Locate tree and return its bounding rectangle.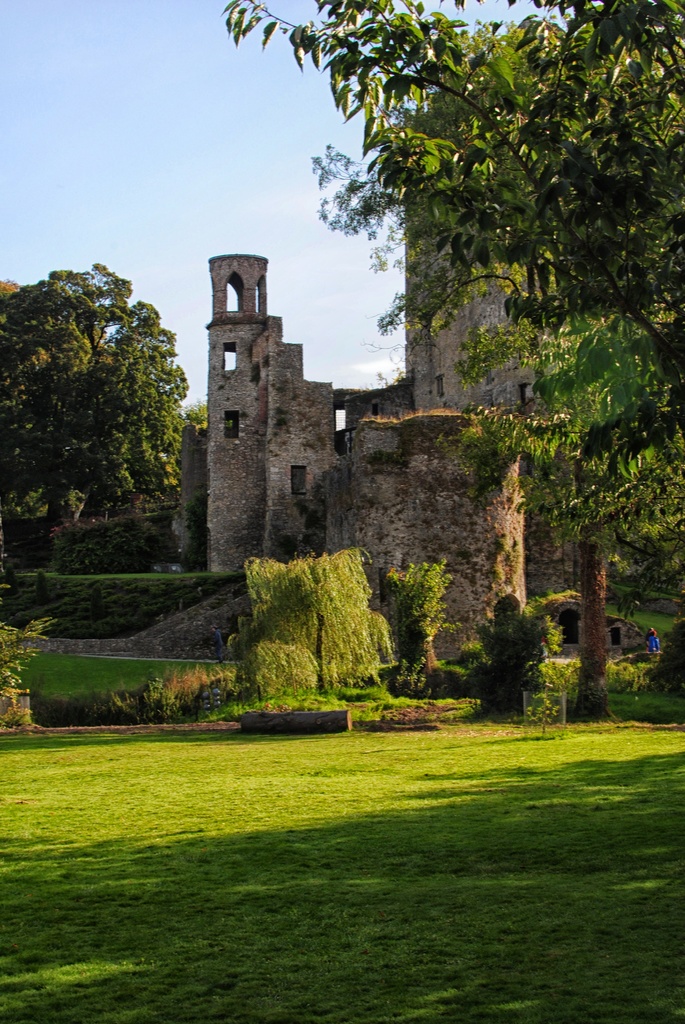
0:252:186:547.
